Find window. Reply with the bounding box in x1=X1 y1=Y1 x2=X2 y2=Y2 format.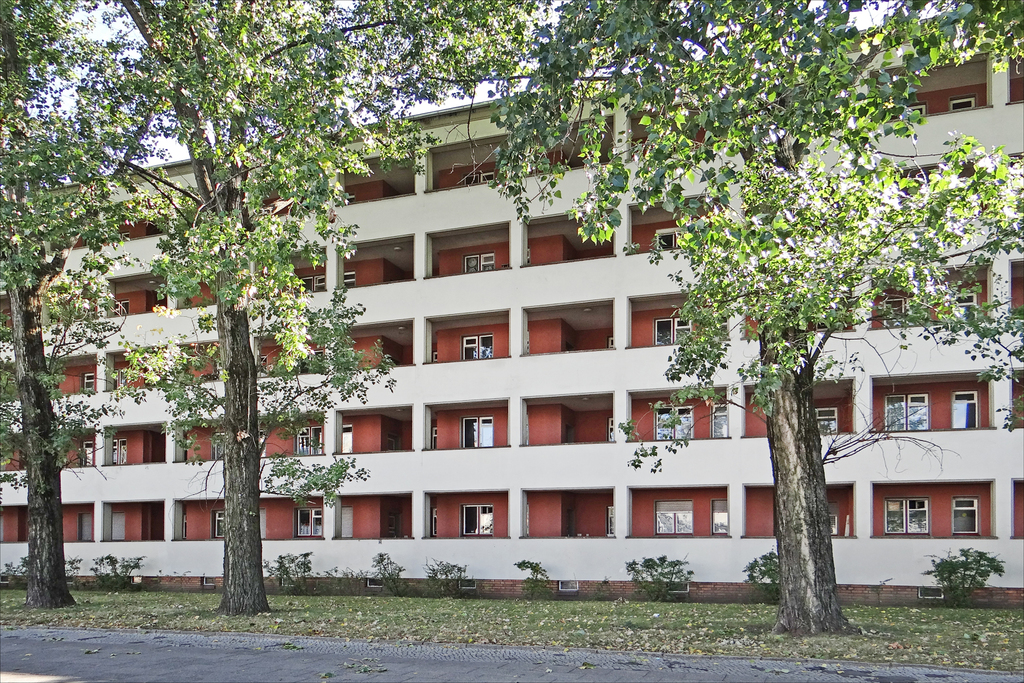
x1=465 y1=419 x2=476 y2=444.
